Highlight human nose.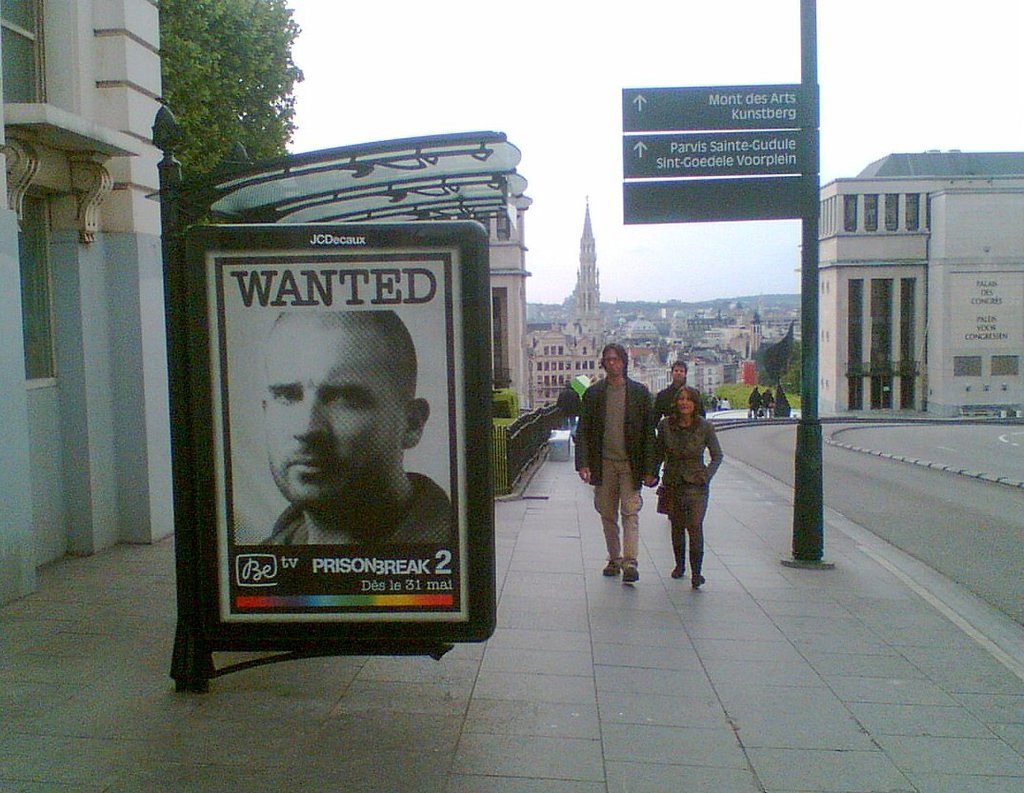
Highlighted region: {"left": 607, "top": 360, "right": 612, "bottom": 367}.
